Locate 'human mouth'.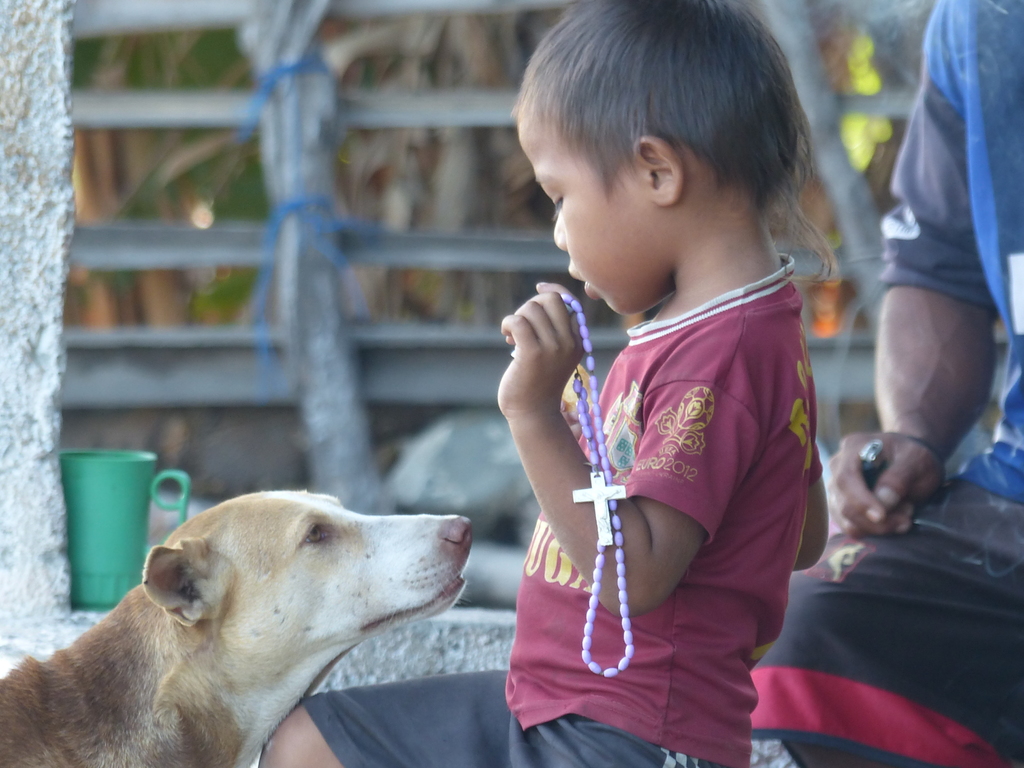
Bounding box: bbox(567, 272, 589, 299).
